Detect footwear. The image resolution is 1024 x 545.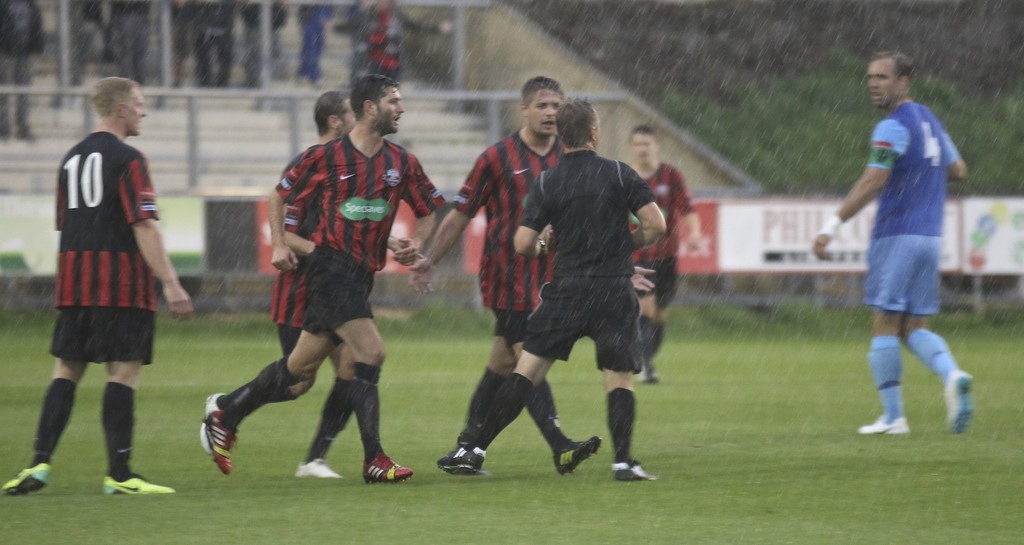
{"left": 436, "top": 441, "right": 487, "bottom": 471}.
